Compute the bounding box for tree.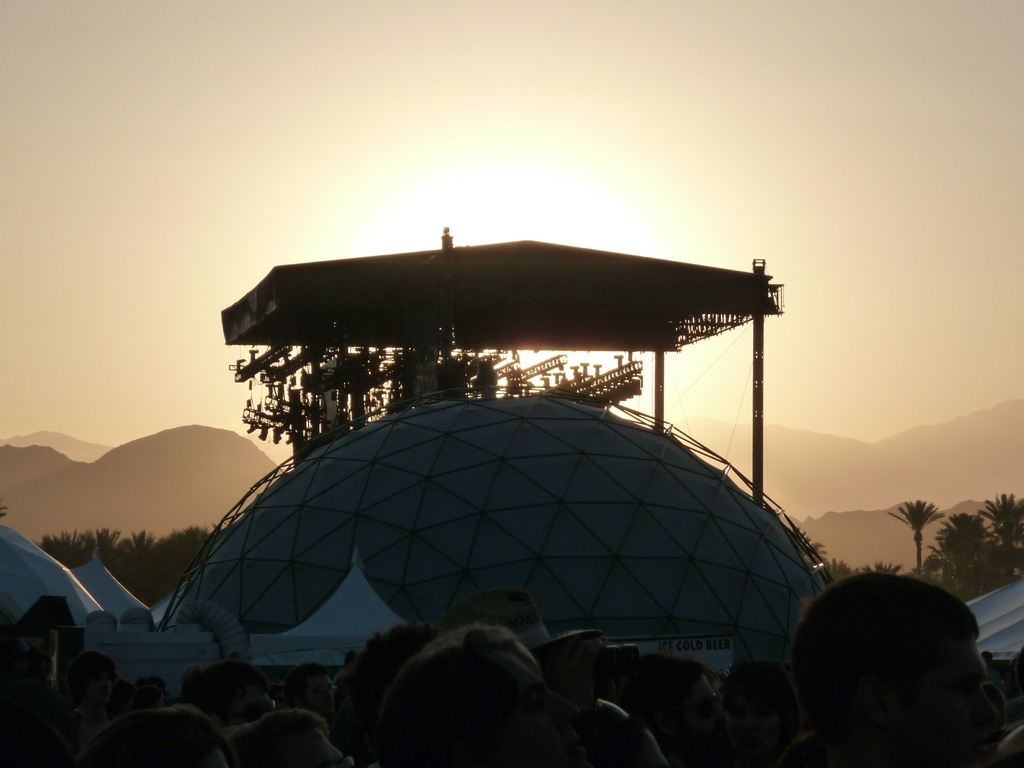
crop(933, 506, 989, 600).
